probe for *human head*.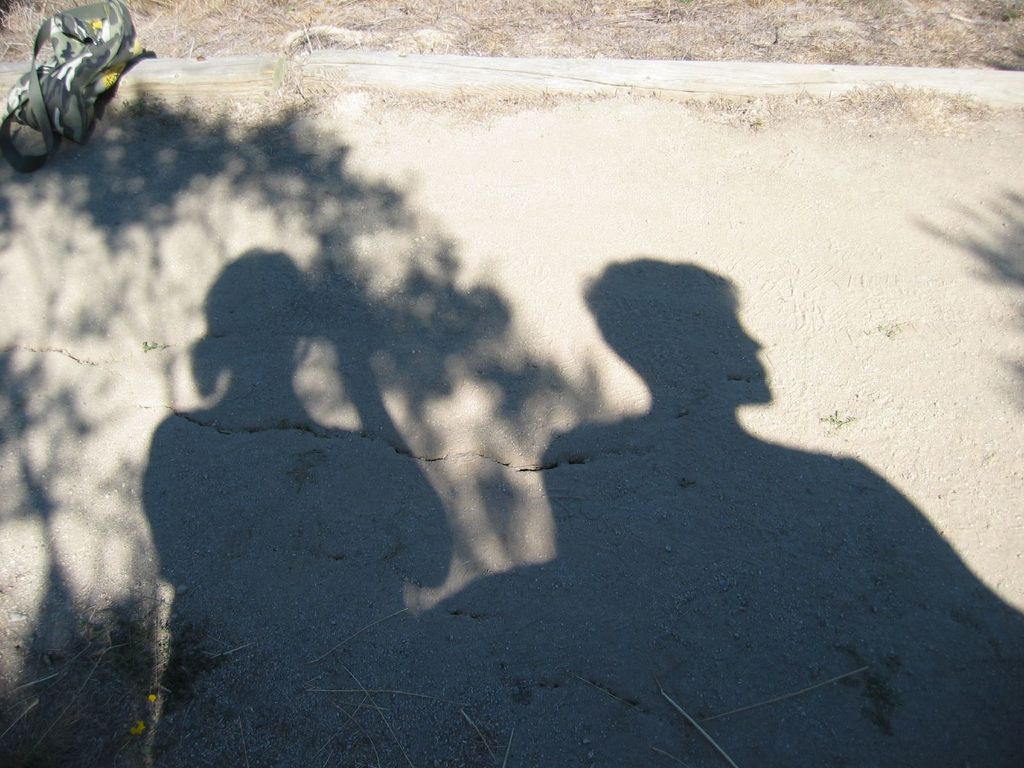
Probe result: pyautogui.locateOnScreen(575, 253, 788, 433).
